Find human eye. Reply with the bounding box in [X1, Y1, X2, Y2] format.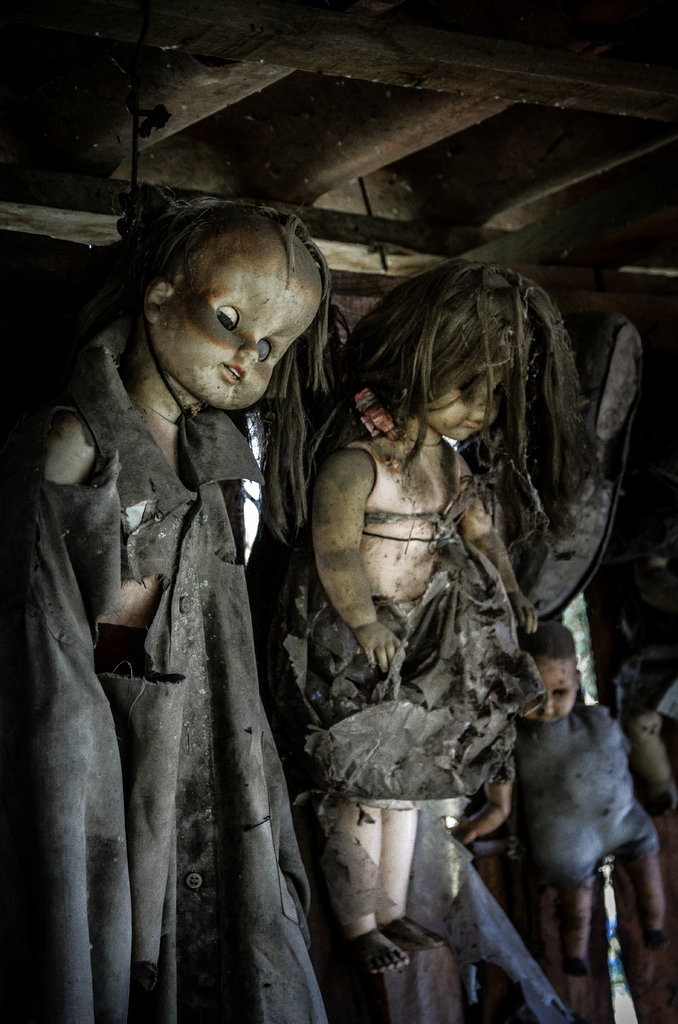
[258, 336, 270, 364].
